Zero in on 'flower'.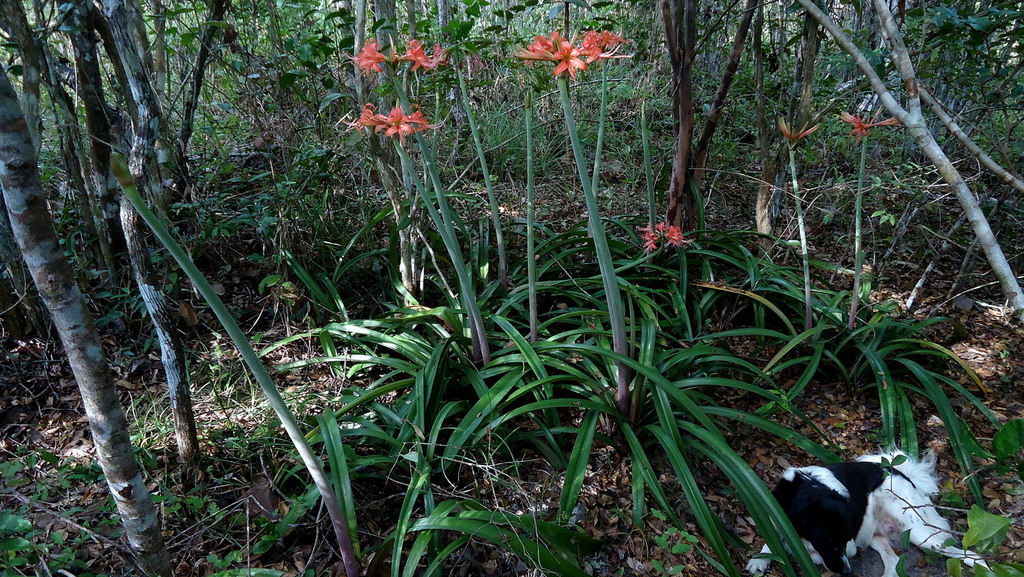
Zeroed in: <bbox>408, 109, 426, 131</bbox>.
